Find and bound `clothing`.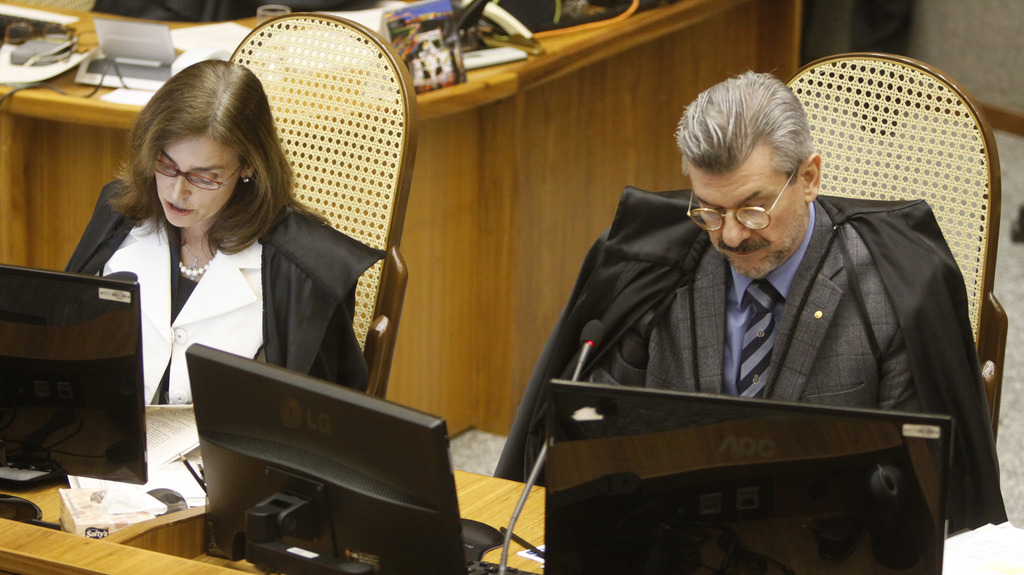
Bound: bbox(524, 95, 989, 543).
